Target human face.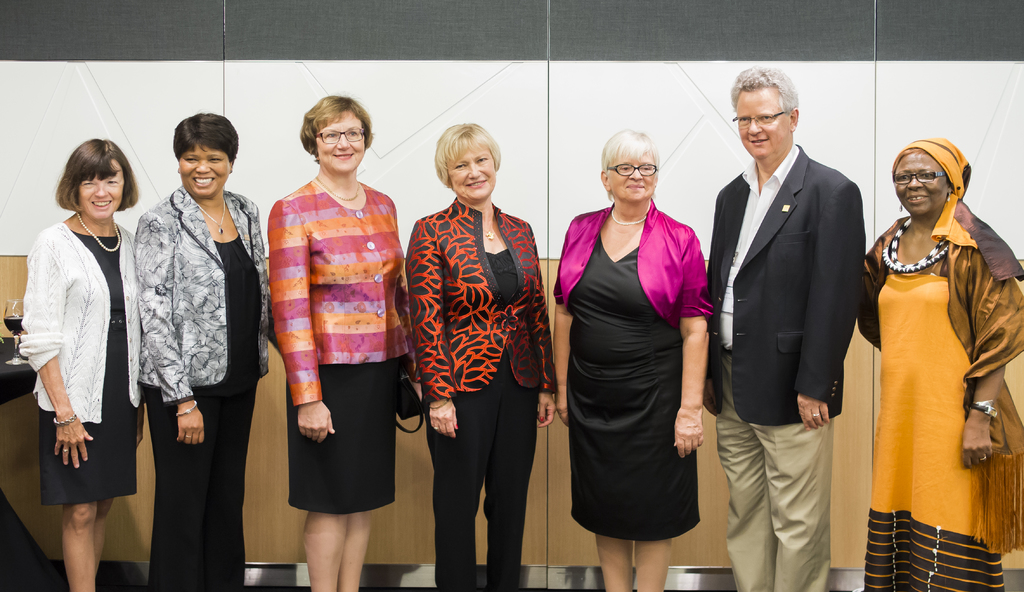
Target region: x1=893, y1=156, x2=947, y2=215.
